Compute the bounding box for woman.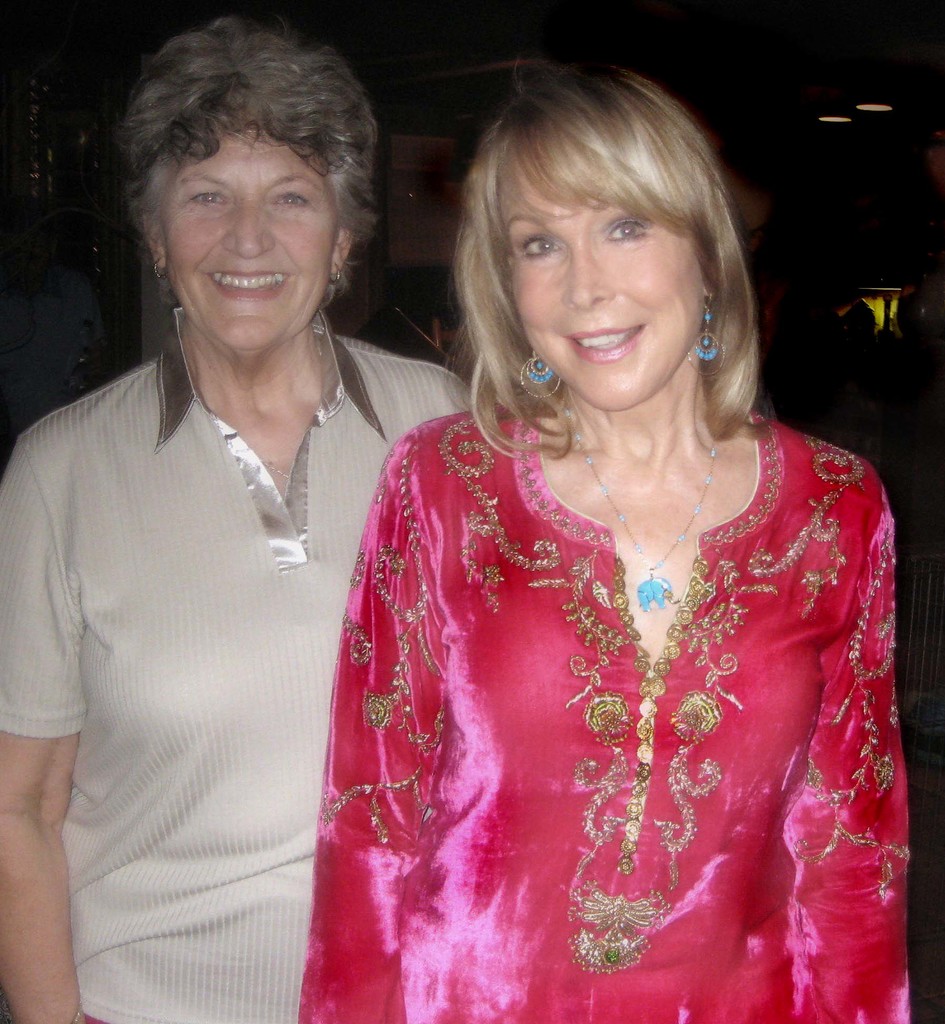
box(0, 18, 474, 1023).
